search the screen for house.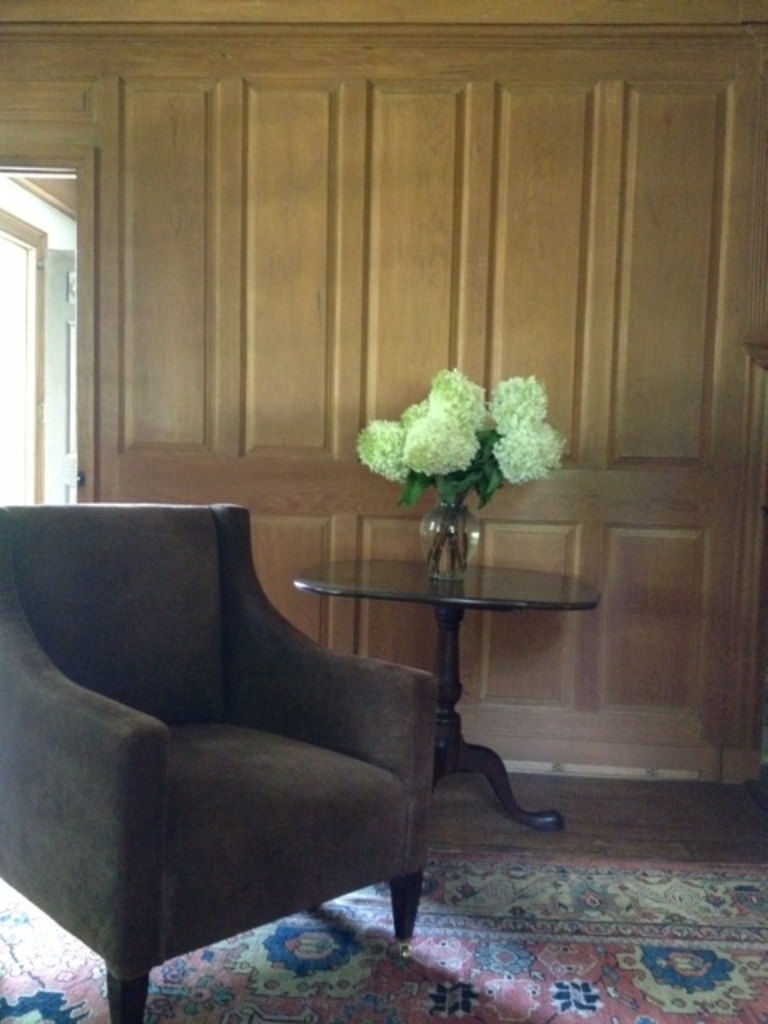
Found at pyautogui.locateOnScreen(0, 0, 766, 1022).
